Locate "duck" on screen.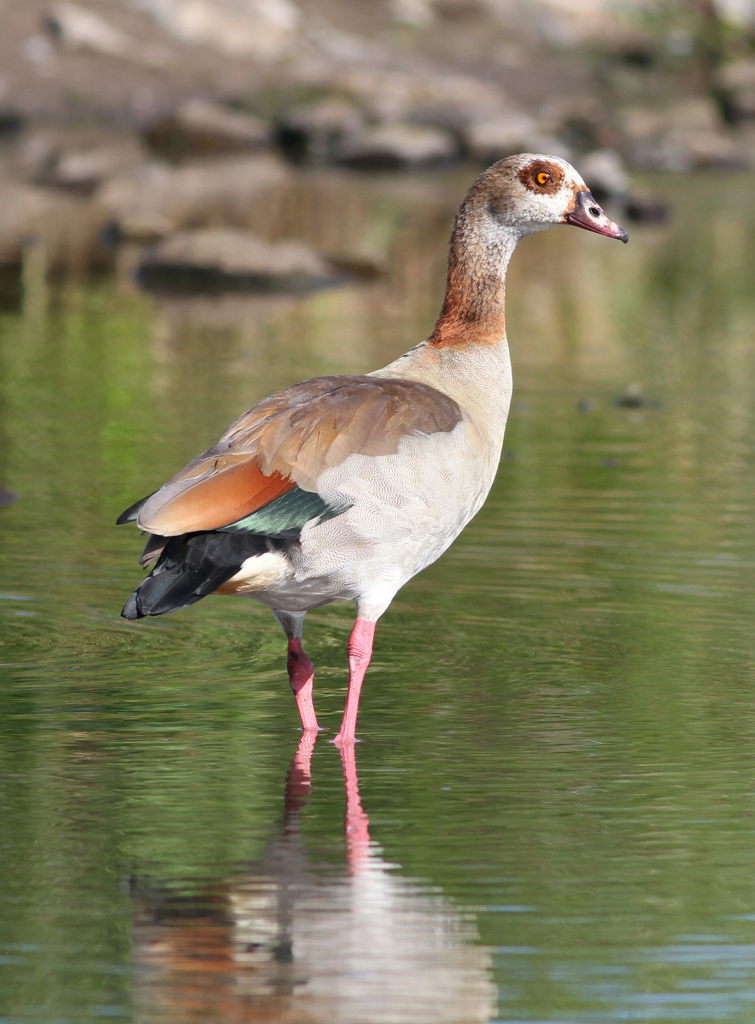
On screen at pyautogui.locateOnScreen(132, 124, 614, 716).
